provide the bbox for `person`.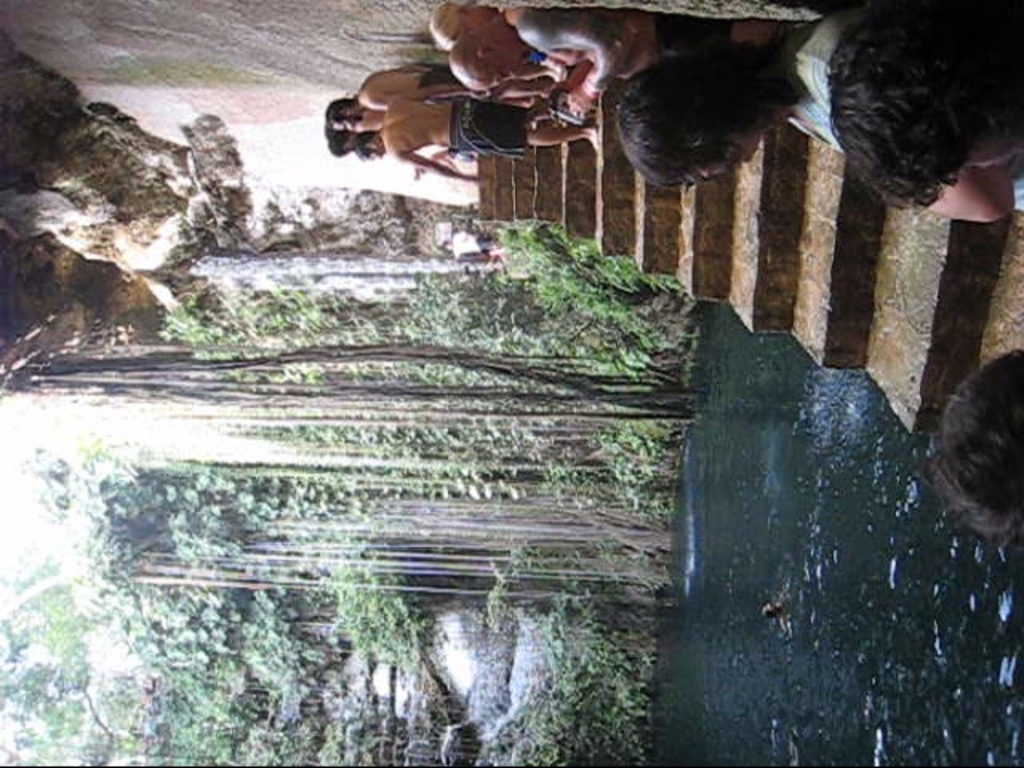
select_region(328, 58, 478, 117).
